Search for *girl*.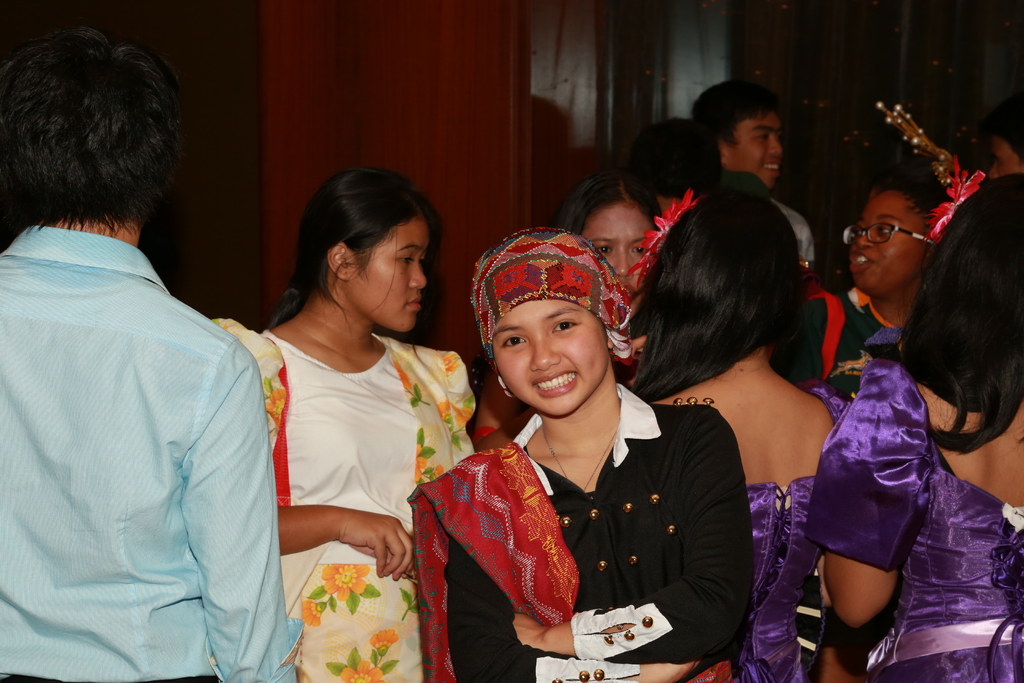
Found at [419,229,756,682].
